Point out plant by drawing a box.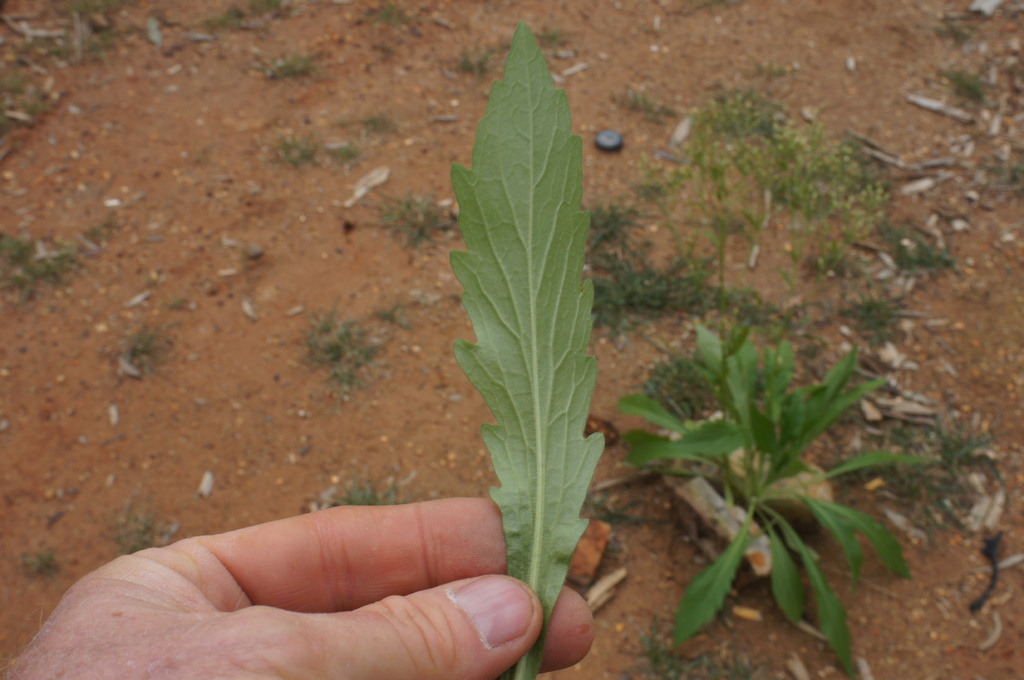
pyautogui.locateOnScreen(888, 220, 942, 276).
